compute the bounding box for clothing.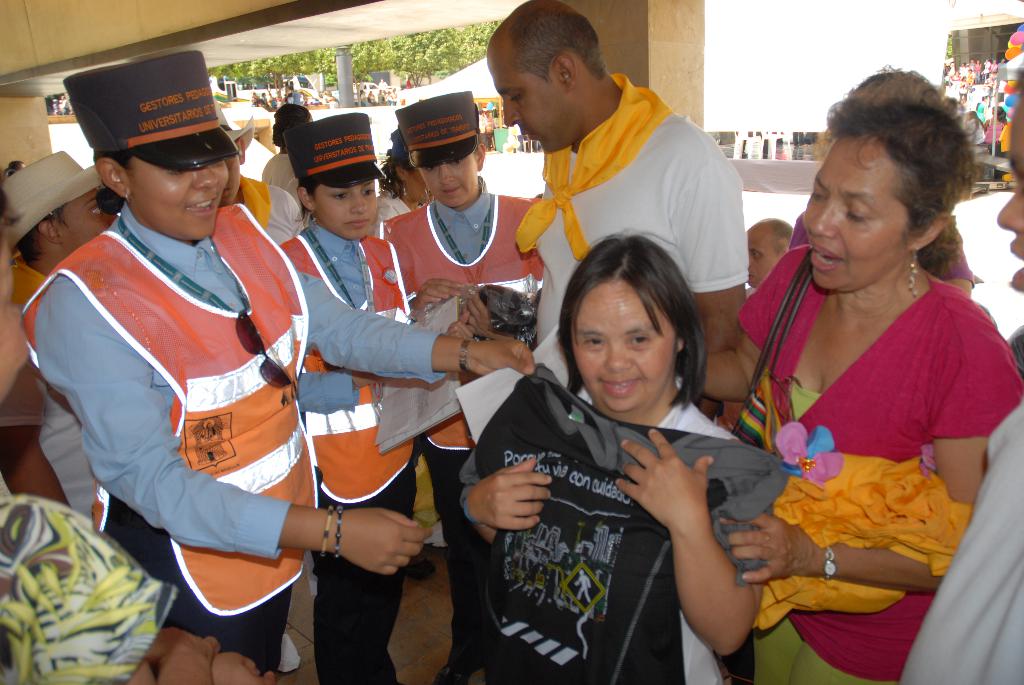
{"x1": 569, "y1": 383, "x2": 746, "y2": 684}.
